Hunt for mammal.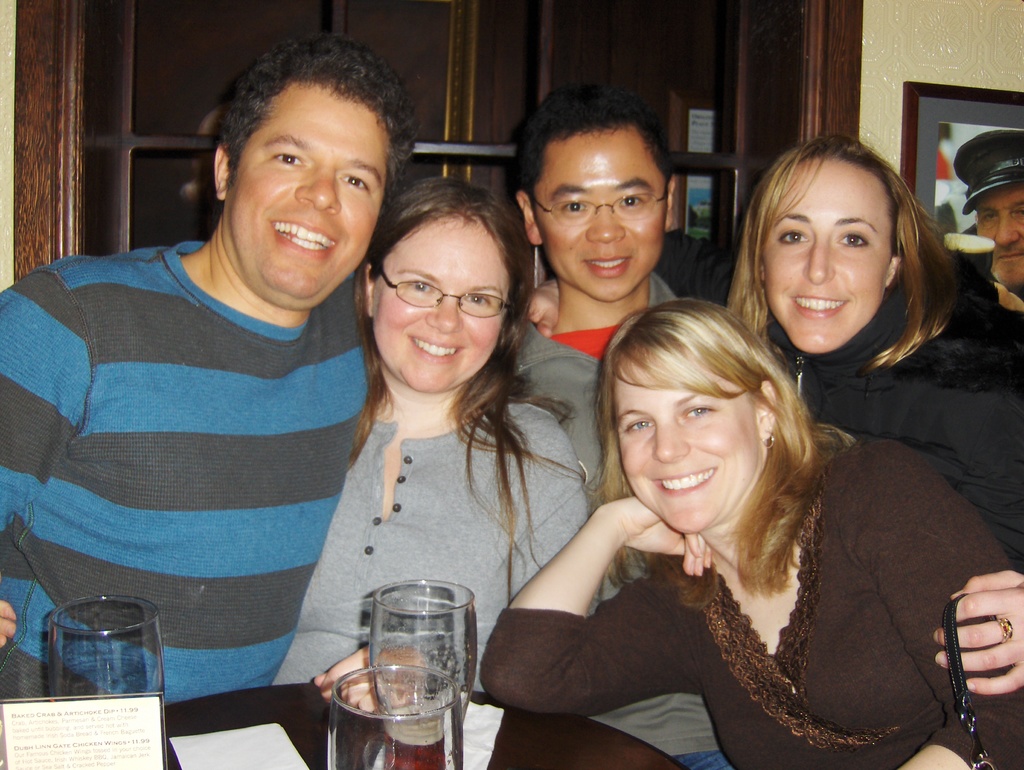
Hunted down at [515, 77, 736, 769].
